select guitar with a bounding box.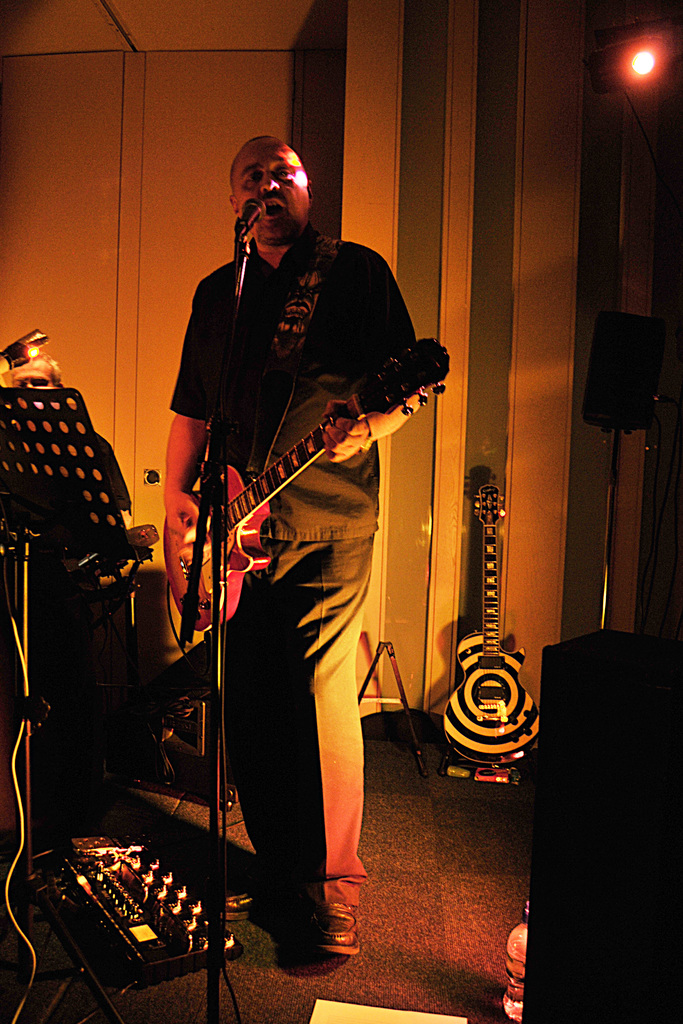
<region>161, 340, 438, 707</region>.
